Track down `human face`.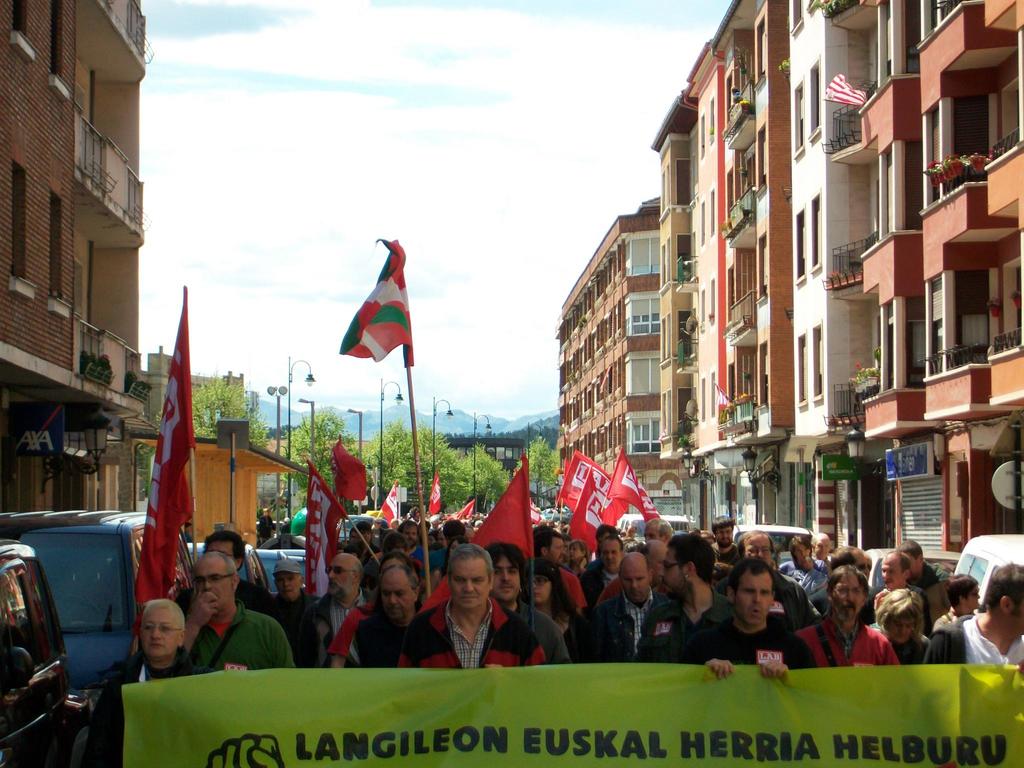
Tracked to rect(450, 565, 489, 604).
